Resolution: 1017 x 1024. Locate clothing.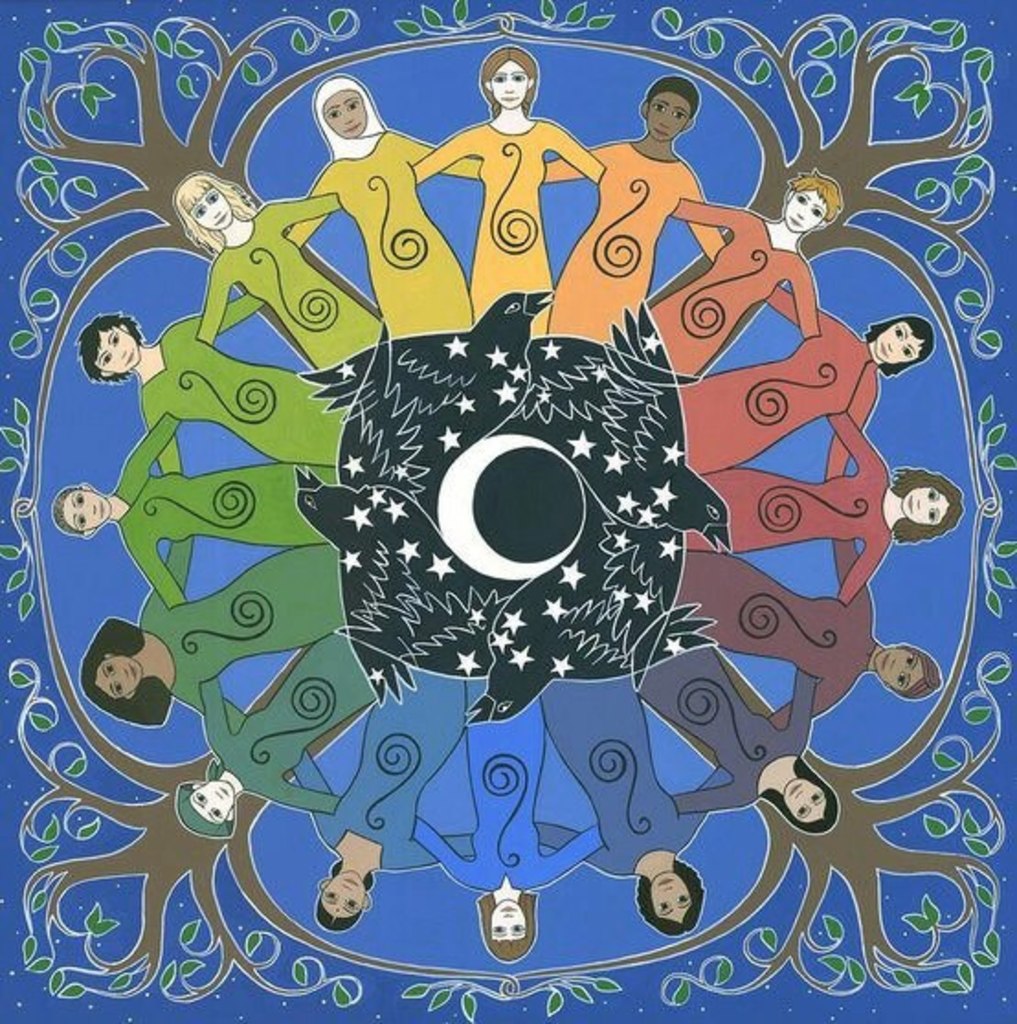
<bbox>694, 288, 887, 486</bbox>.
